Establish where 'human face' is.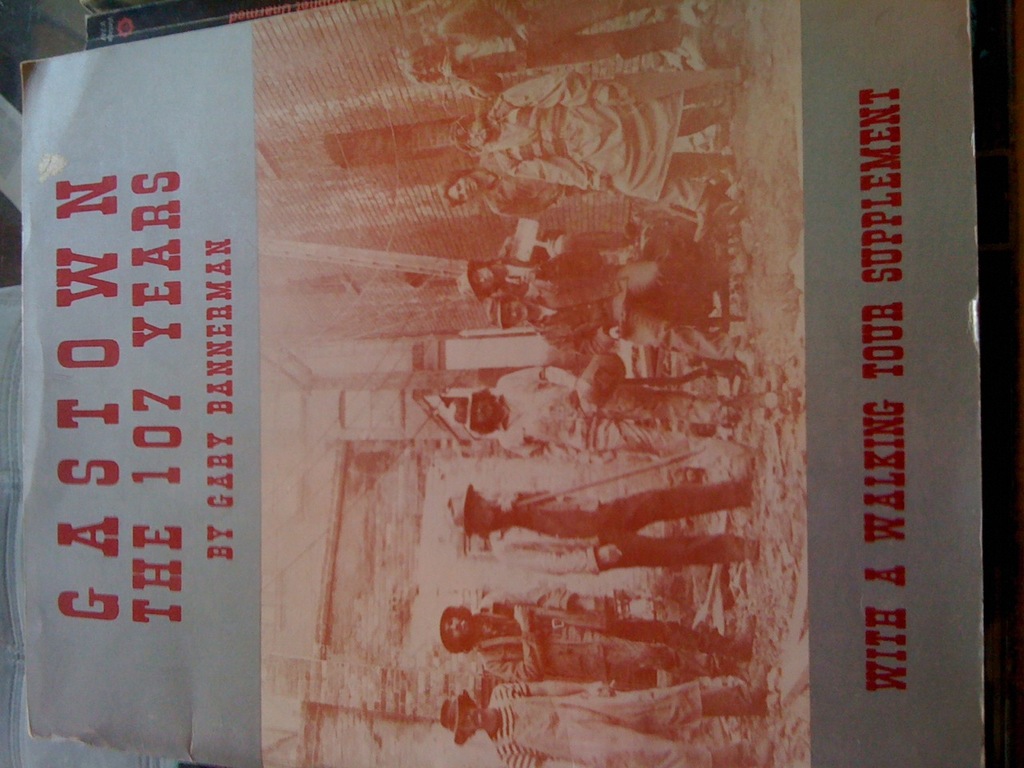
Established at 477 266 490 287.
